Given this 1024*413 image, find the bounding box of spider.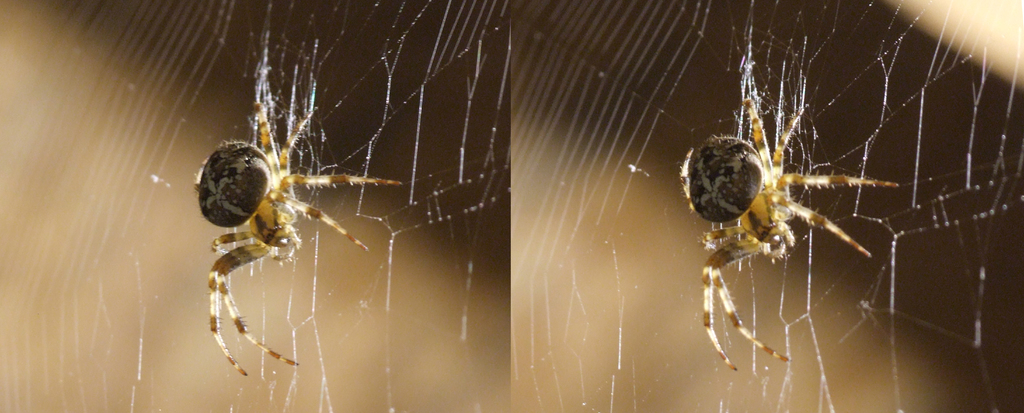
668,65,899,377.
